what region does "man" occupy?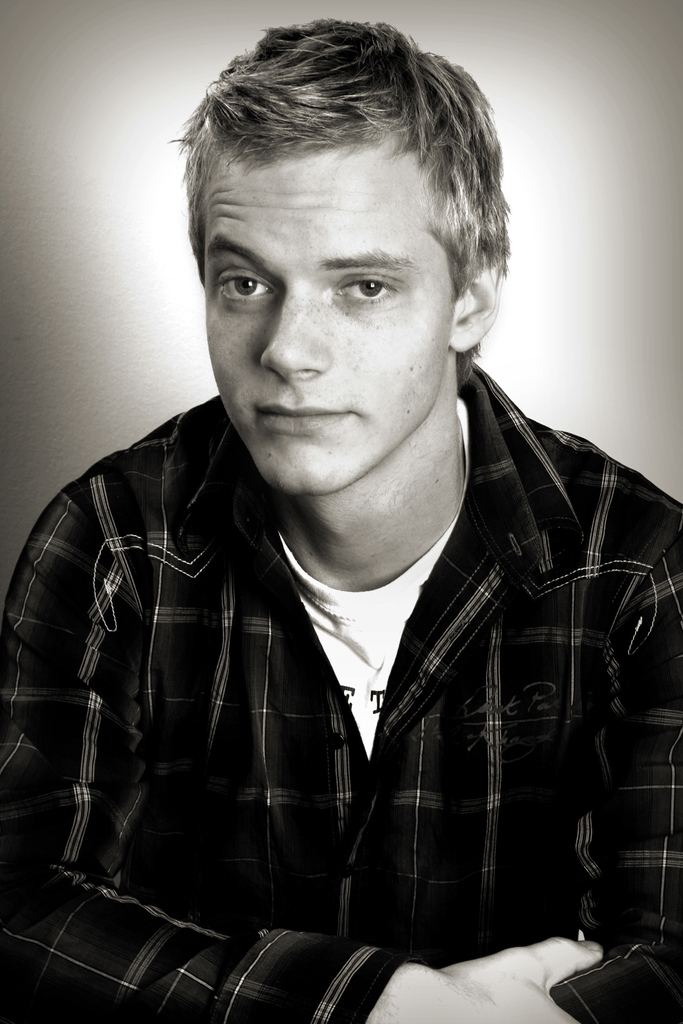
l=0, t=22, r=682, b=1023.
